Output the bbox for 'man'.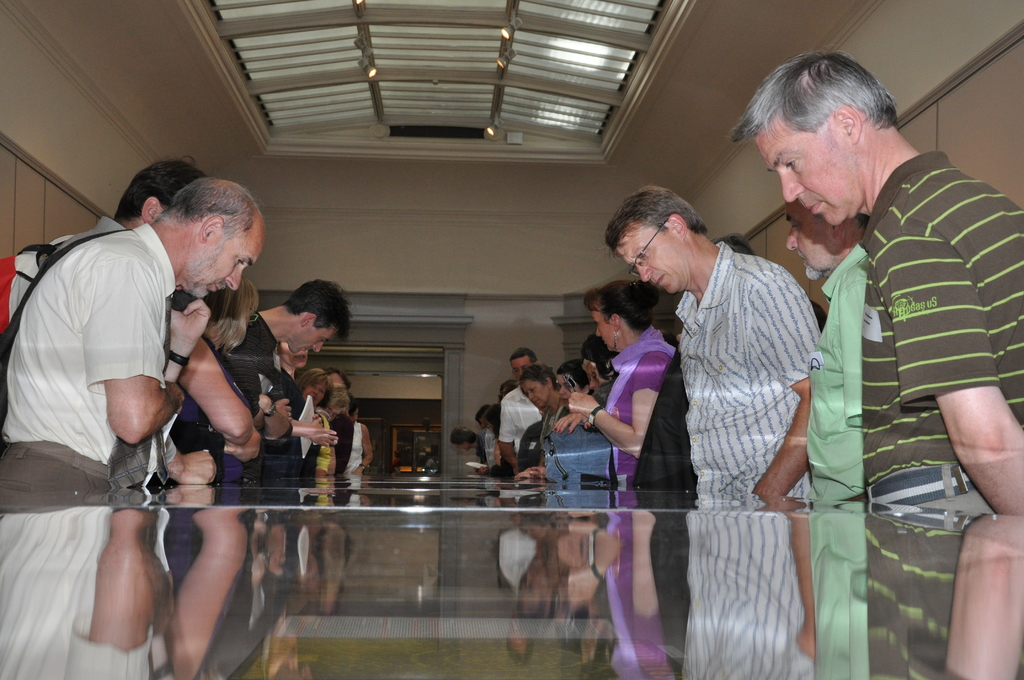
x1=214, y1=277, x2=355, y2=484.
